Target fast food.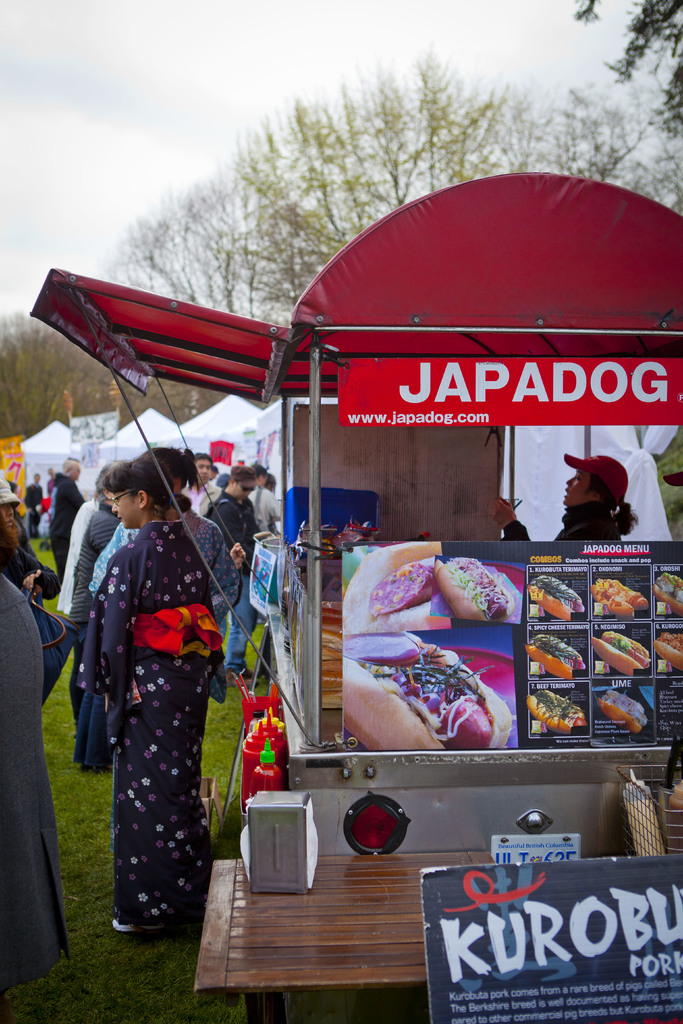
Target region: [344, 631, 511, 752].
